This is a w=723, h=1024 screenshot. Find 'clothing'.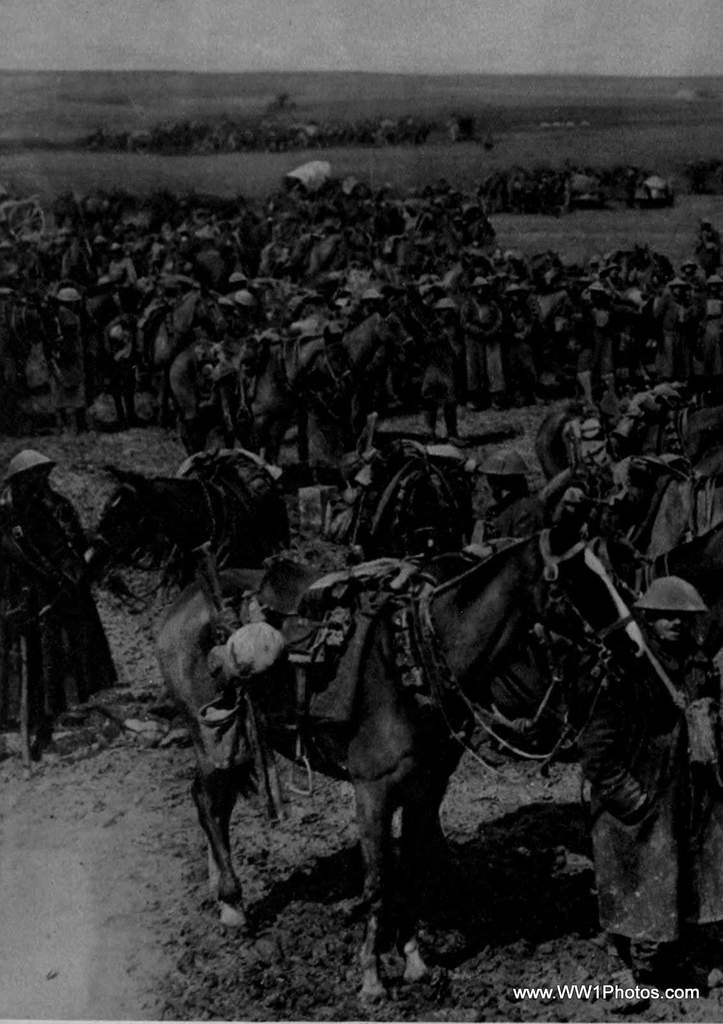
Bounding box: <bbox>572, 650, 722, 946</bbox>.
